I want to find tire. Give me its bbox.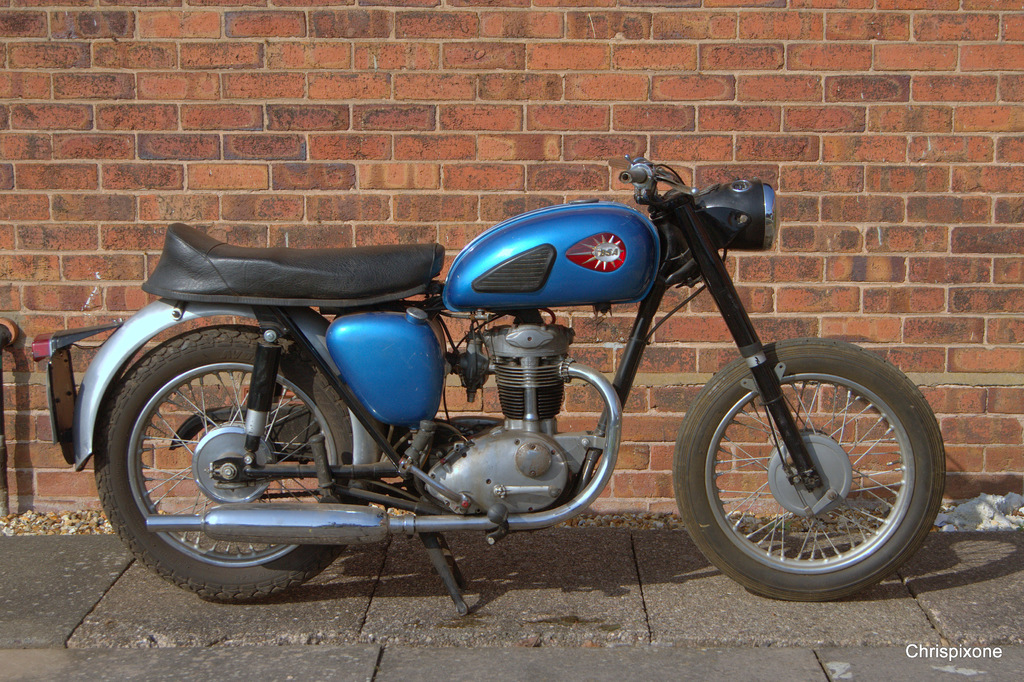
bbox=(661, 332, 948, 601).
